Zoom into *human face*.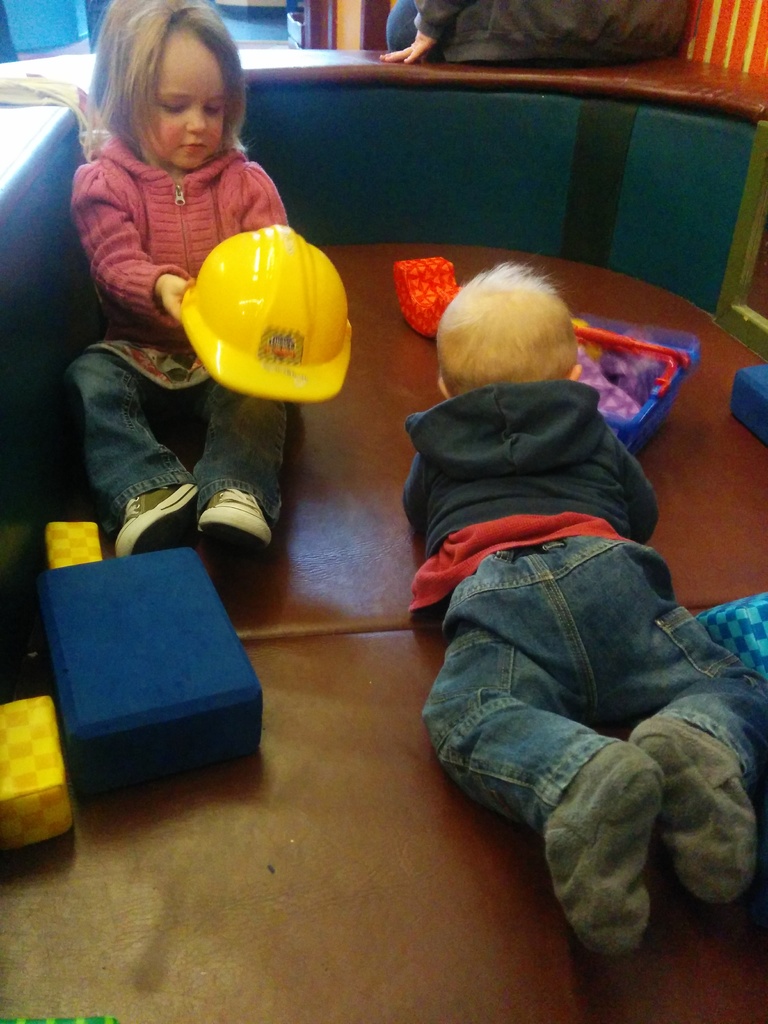
Zoom target: (155, 36, 234, 173).
